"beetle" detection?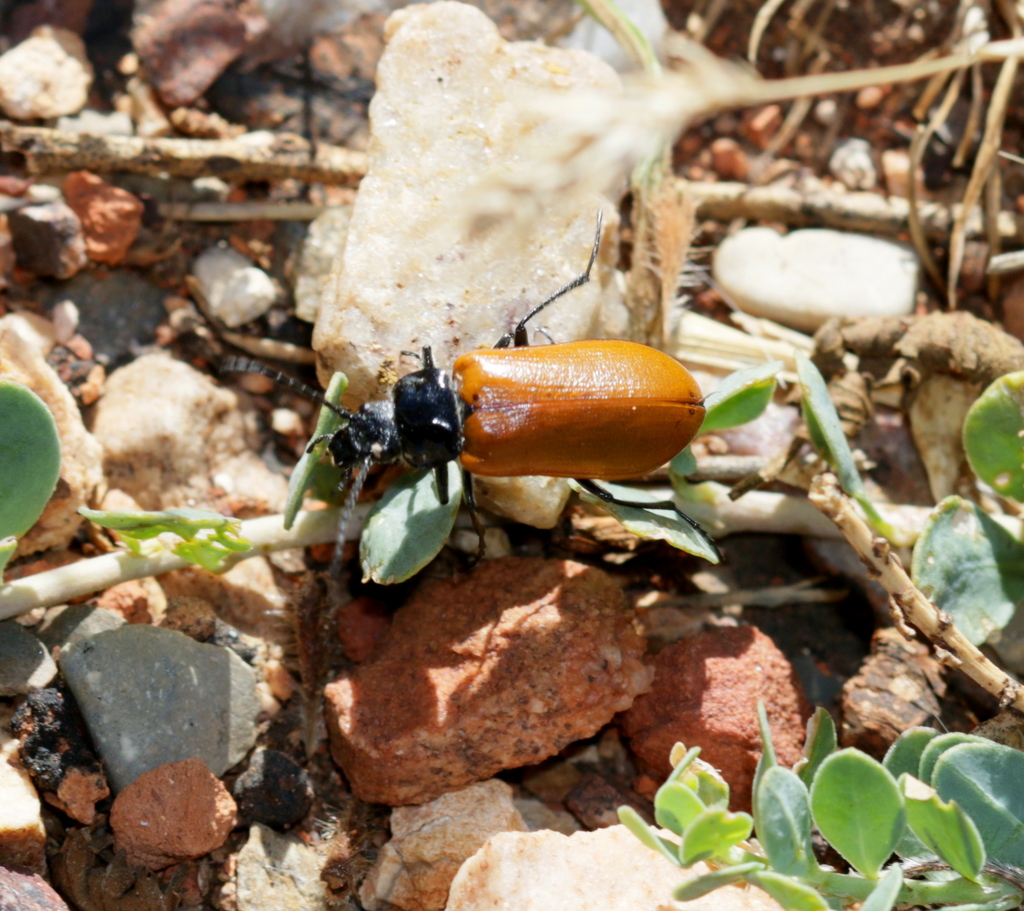
bbox=[301, 297, 726, 570]
